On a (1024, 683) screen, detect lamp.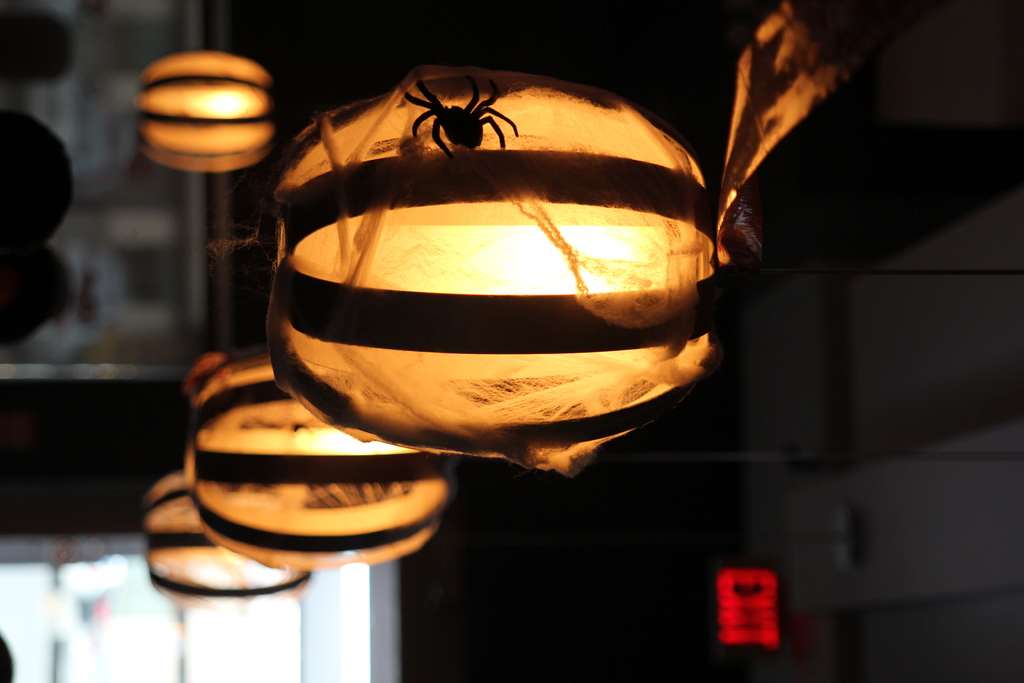
locate(191, 338, 456, 578).
